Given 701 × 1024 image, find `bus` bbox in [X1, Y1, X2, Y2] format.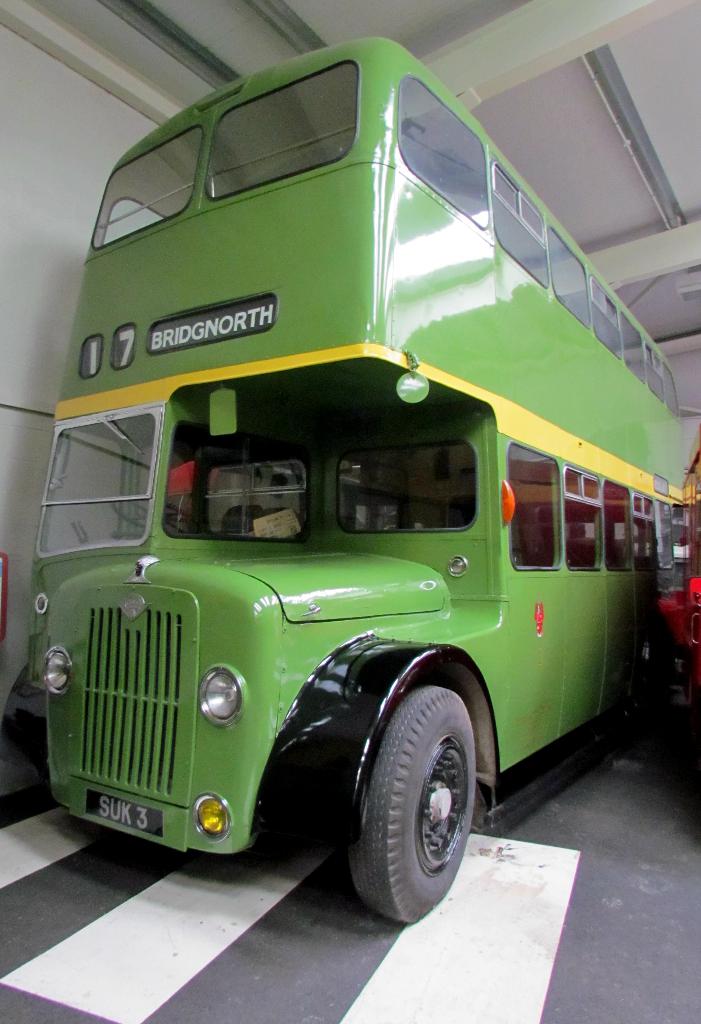
[25, 29, 688, 917].
